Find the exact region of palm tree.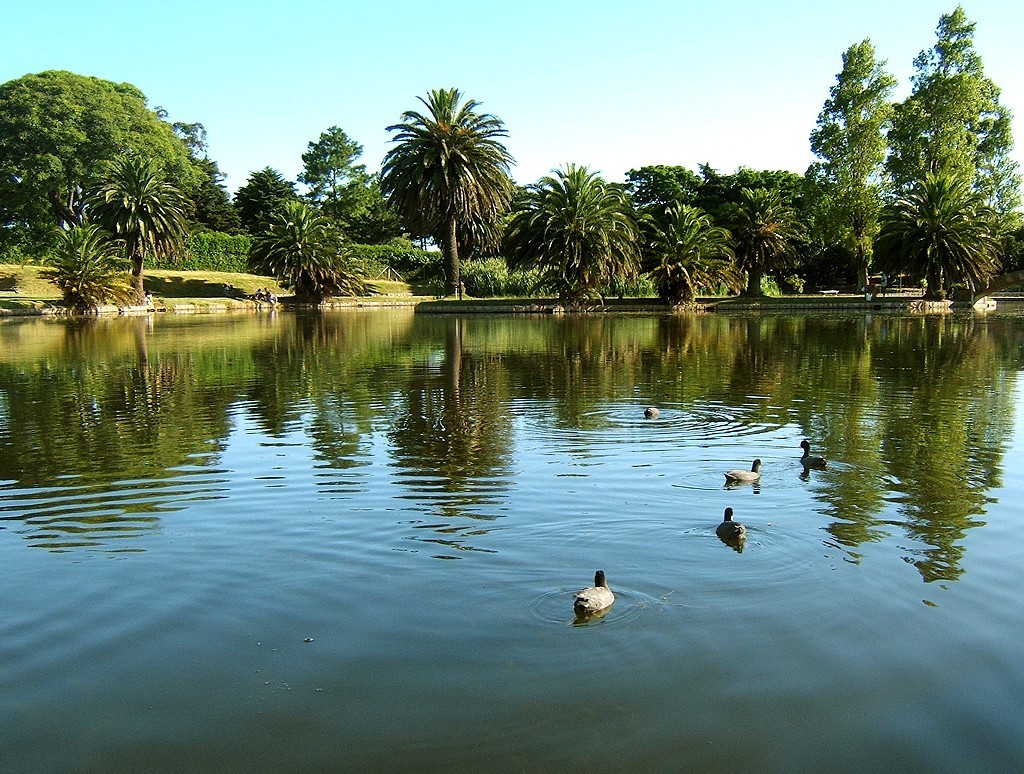
Exact region: BBox(104, 170, 199, 274).
